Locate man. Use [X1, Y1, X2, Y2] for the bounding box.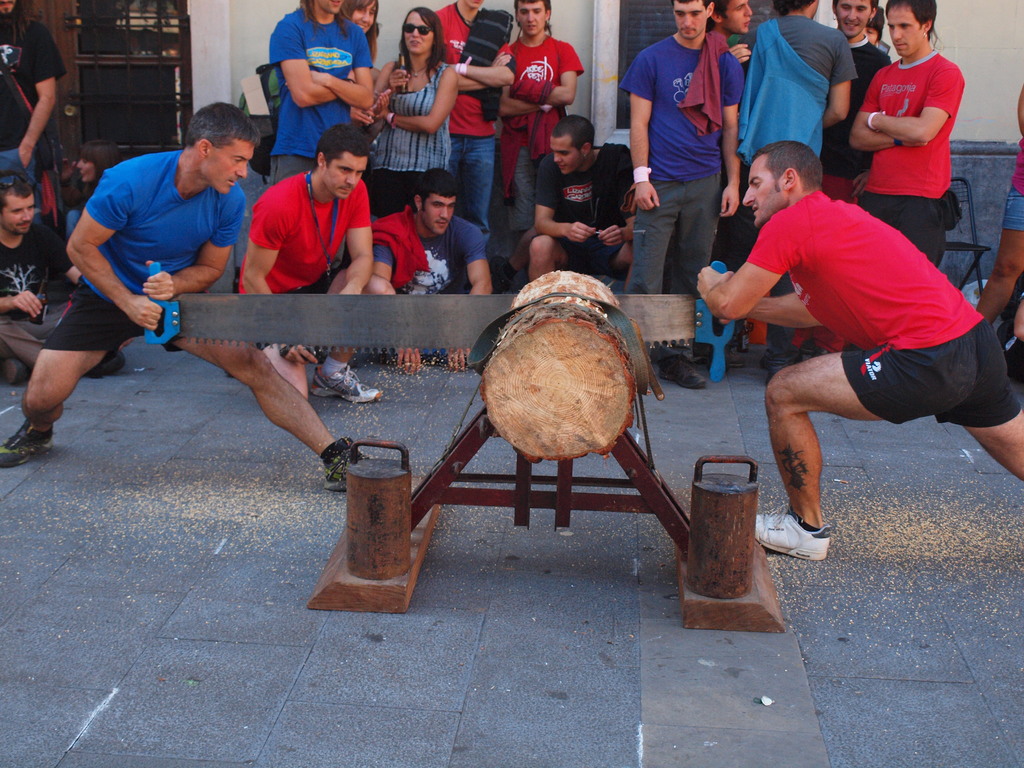
[429, 0, 517, 291].
